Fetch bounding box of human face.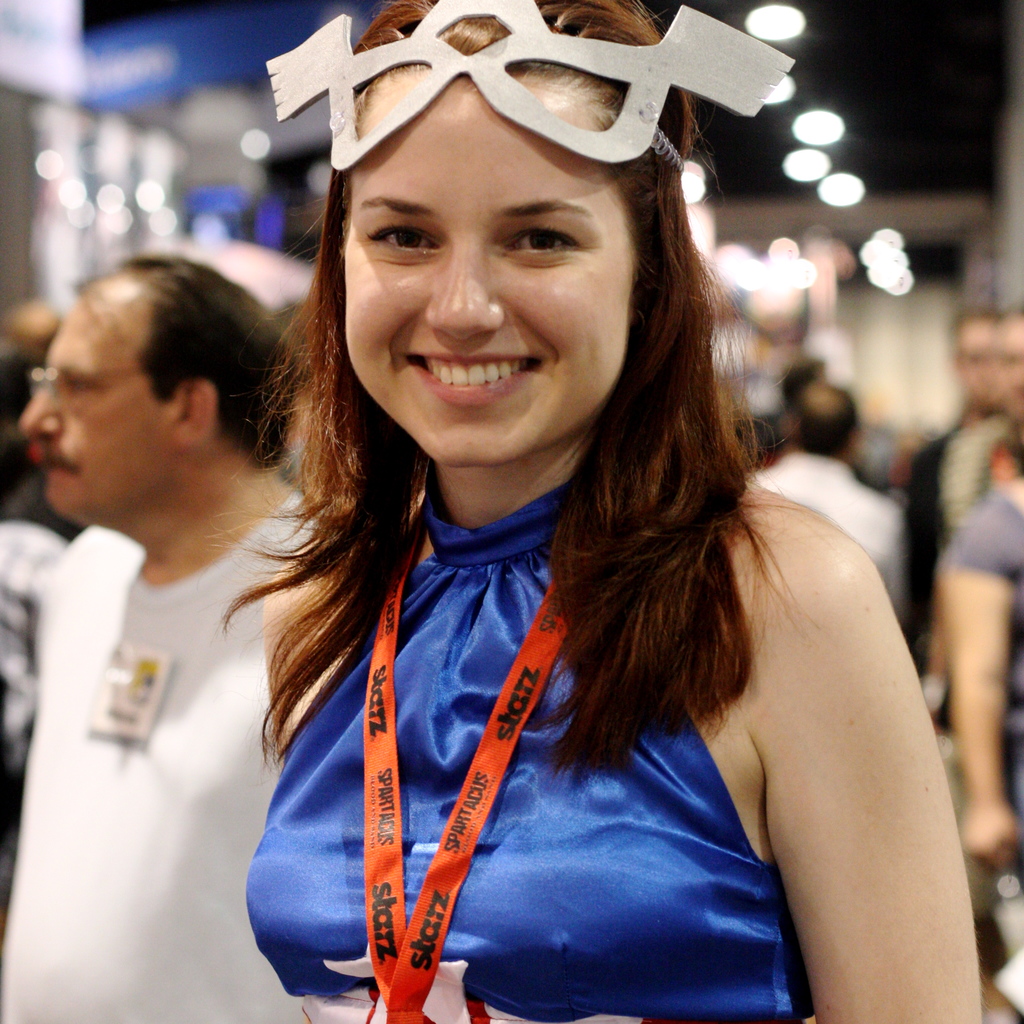
Bbox: [25, 294, 174, 518].
